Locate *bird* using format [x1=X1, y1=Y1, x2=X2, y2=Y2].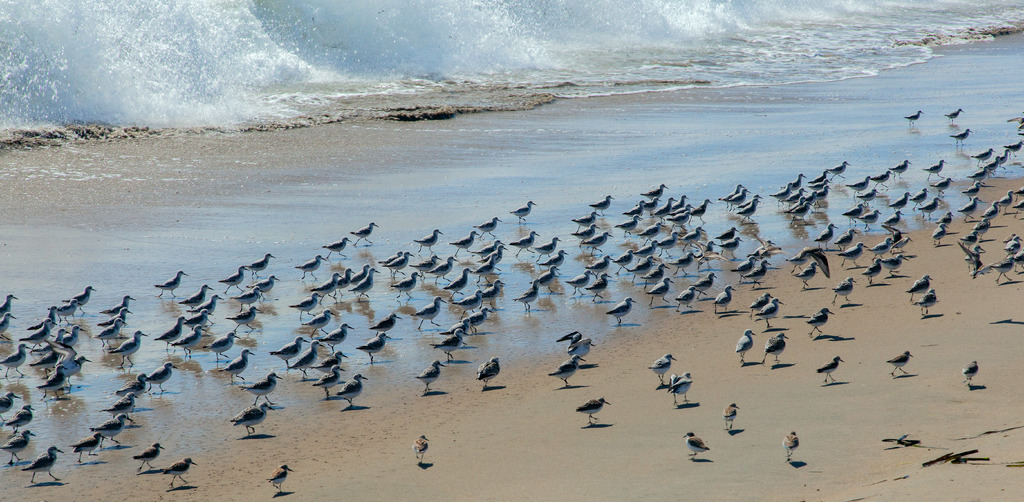
[x1=783, y1=169, x2=806, y2=193].
